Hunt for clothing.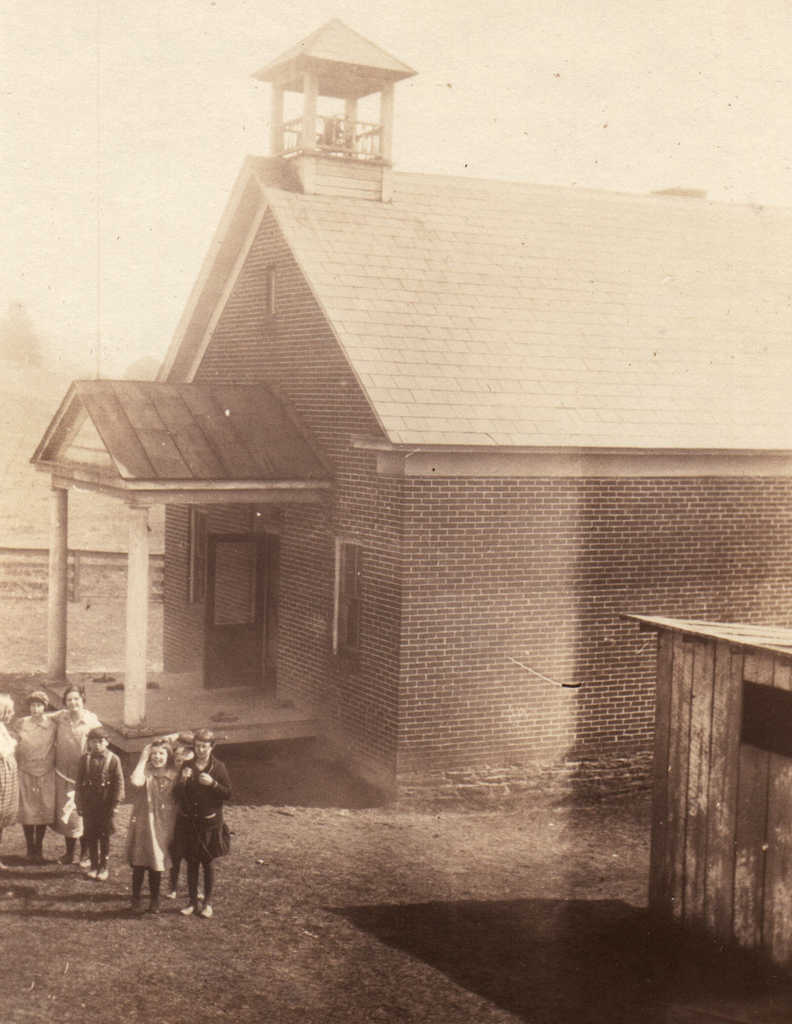
Hunted down at 177 755 233 862.
